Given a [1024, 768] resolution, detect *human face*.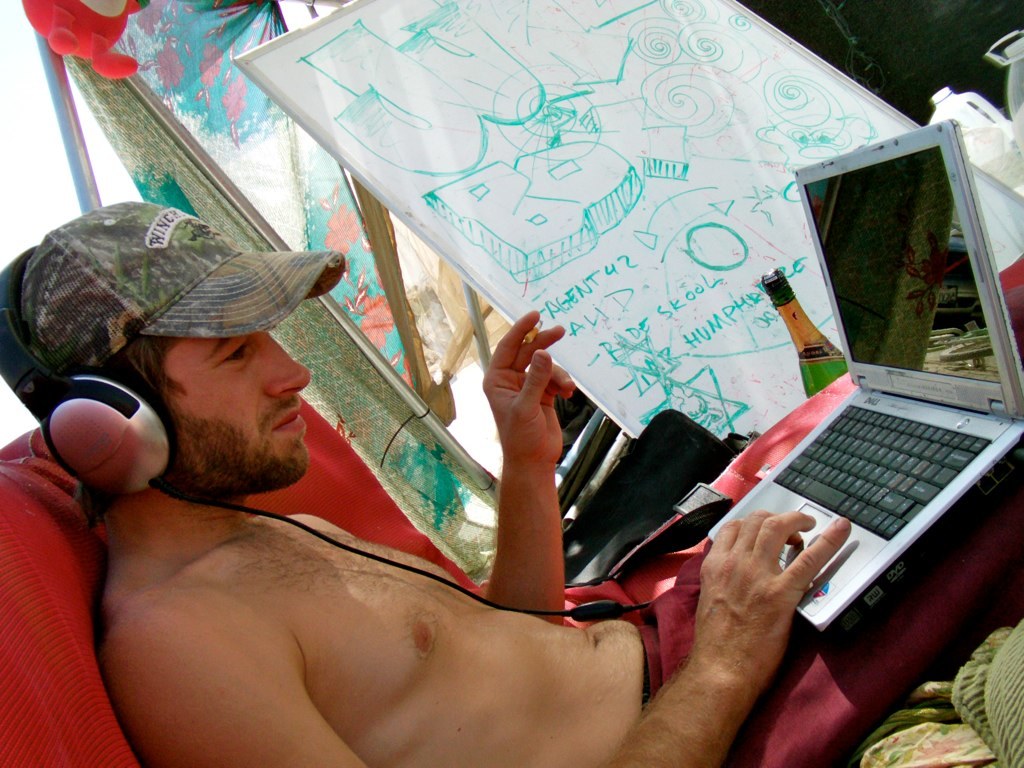
<bbox>168, 337, 318, 492</bbox>.
